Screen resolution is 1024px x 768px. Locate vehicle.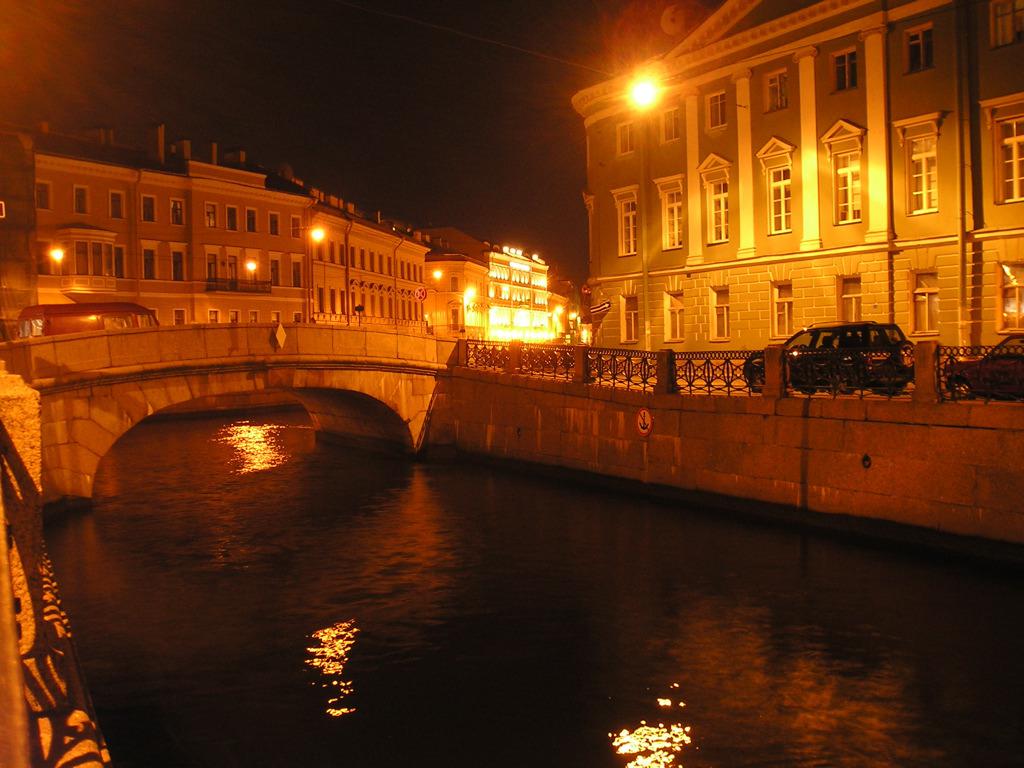
bbox(945, 332, 1023, 405).
